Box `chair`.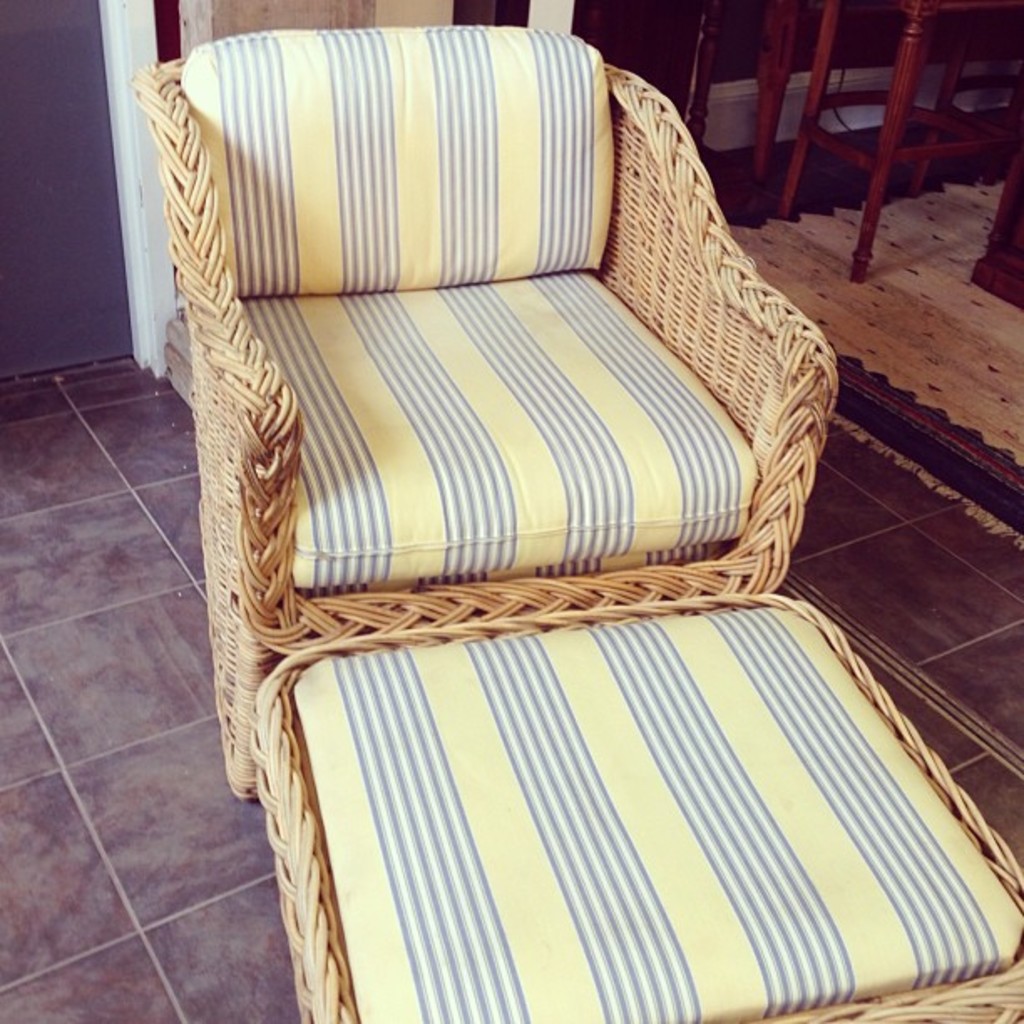
crop(129, 23, 840, 798).
